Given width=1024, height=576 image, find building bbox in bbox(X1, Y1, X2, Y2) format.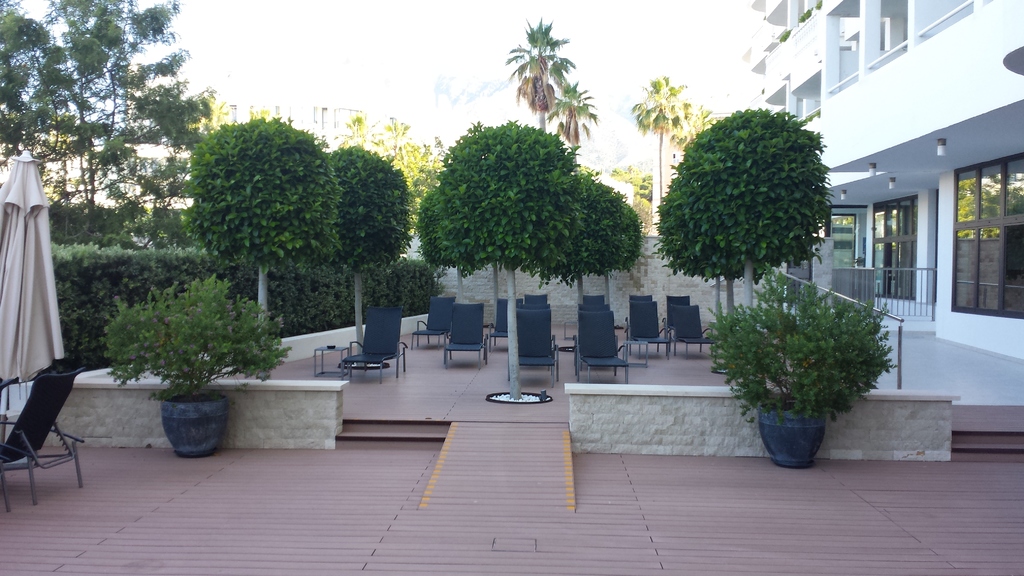
bbox(264, 102, 307, 138).
